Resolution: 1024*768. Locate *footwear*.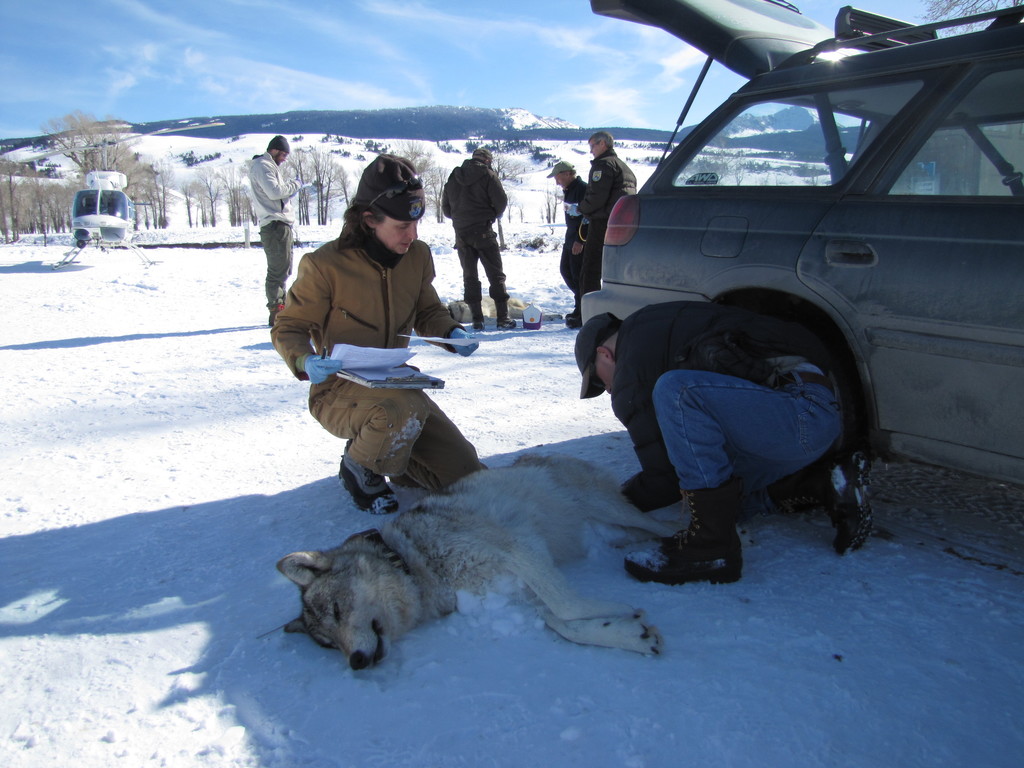
x1=390, y1=474, x2=424, y2=492.
